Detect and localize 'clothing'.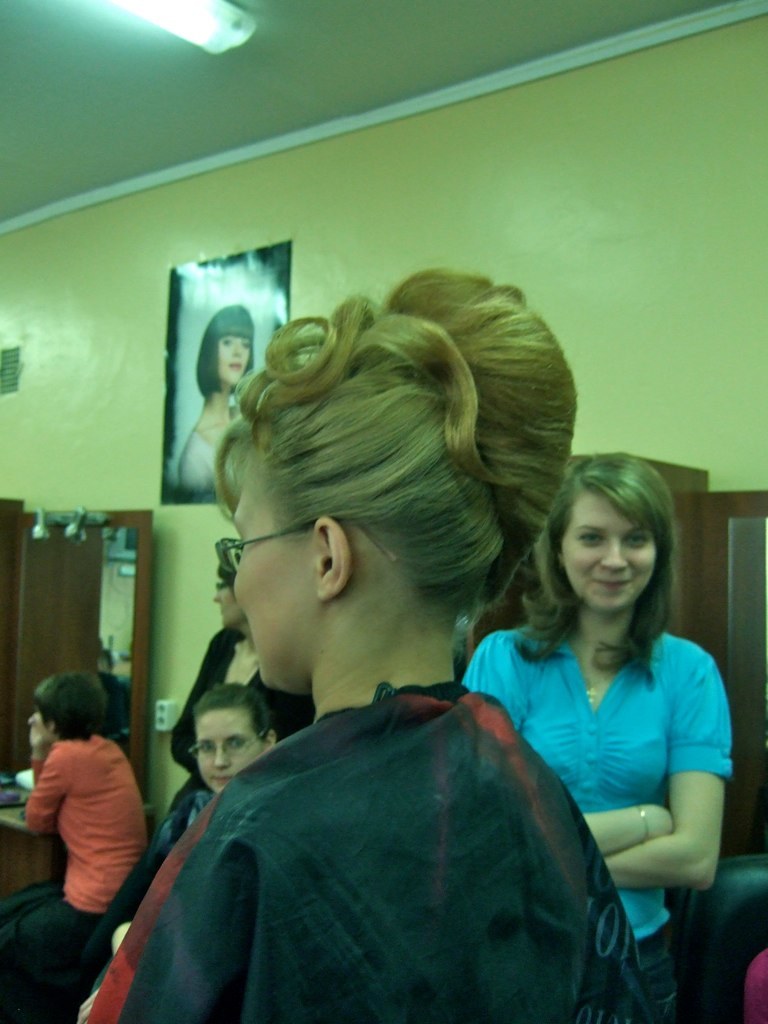
Localized at region(84, 661, 653, 1023).
